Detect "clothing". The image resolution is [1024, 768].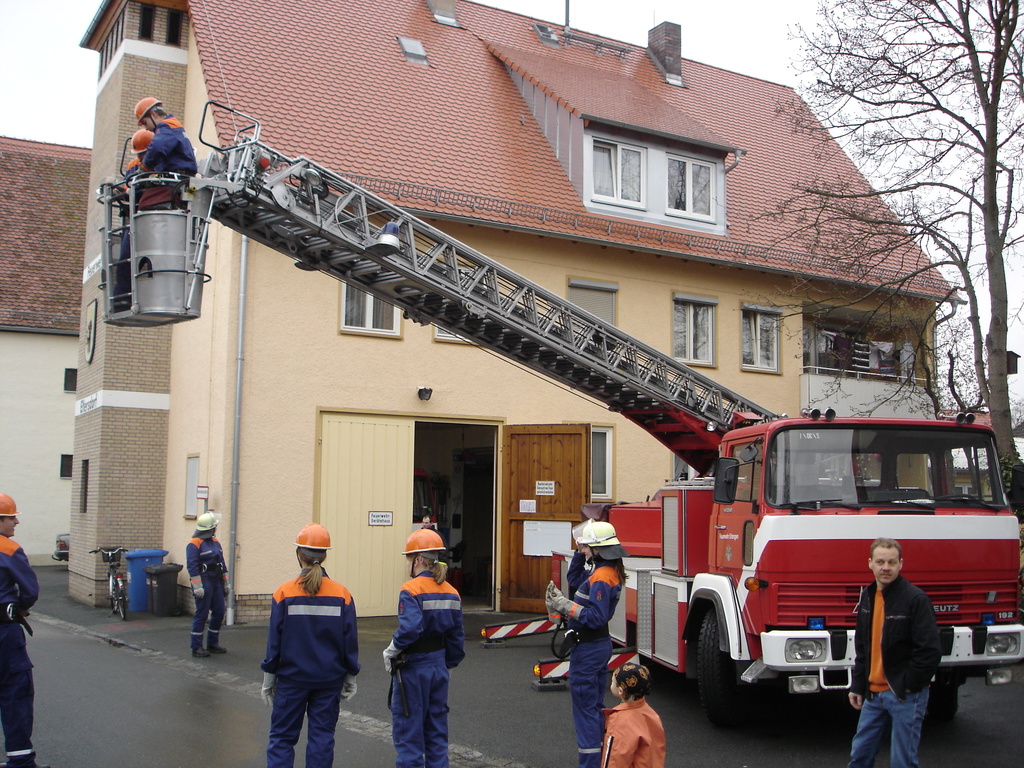
191:540:250:648.
